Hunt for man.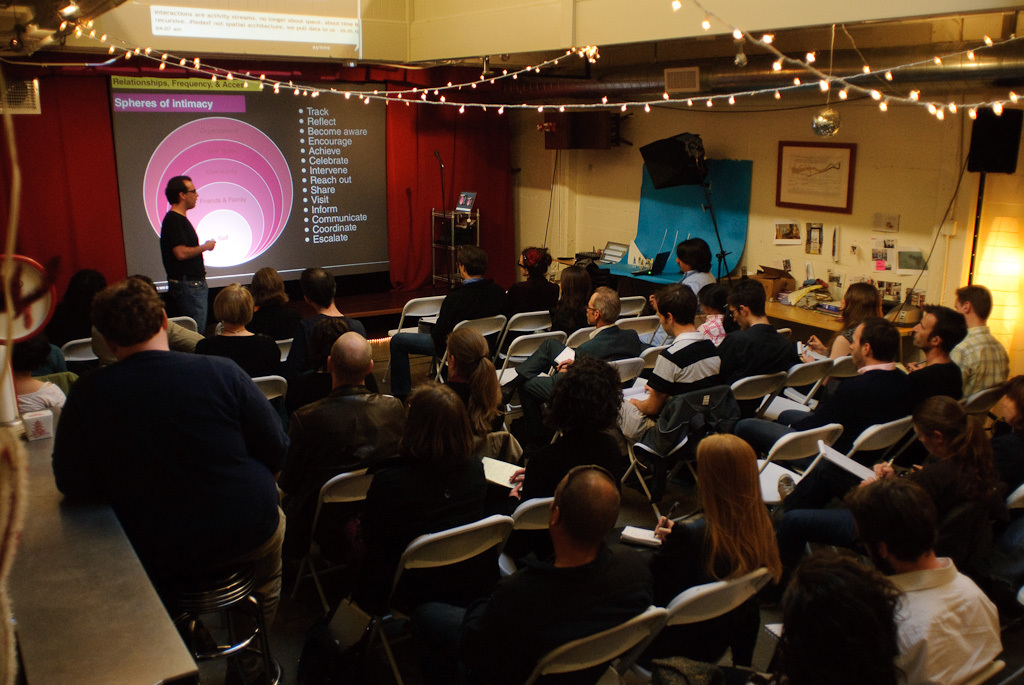
Hunted down at <region>278, 265, 367, 398</region>.
